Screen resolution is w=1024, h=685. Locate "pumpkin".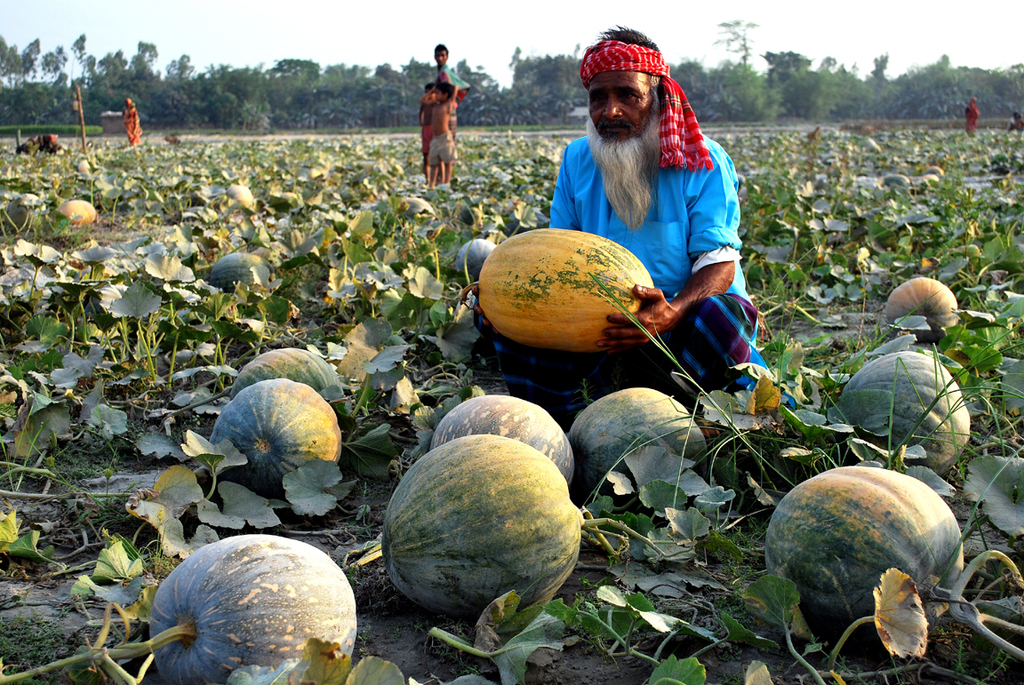
[left=923, top=163, right=944, bottom=172].
